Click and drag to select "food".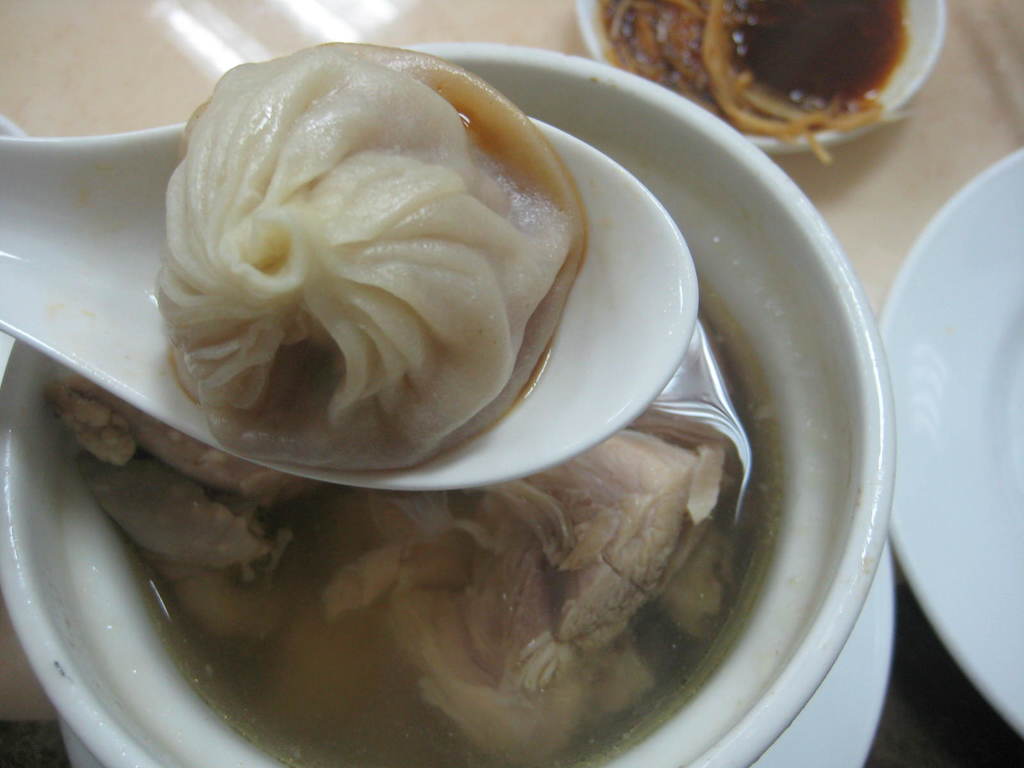
Selection: crop(593, 0, 911, 163).
